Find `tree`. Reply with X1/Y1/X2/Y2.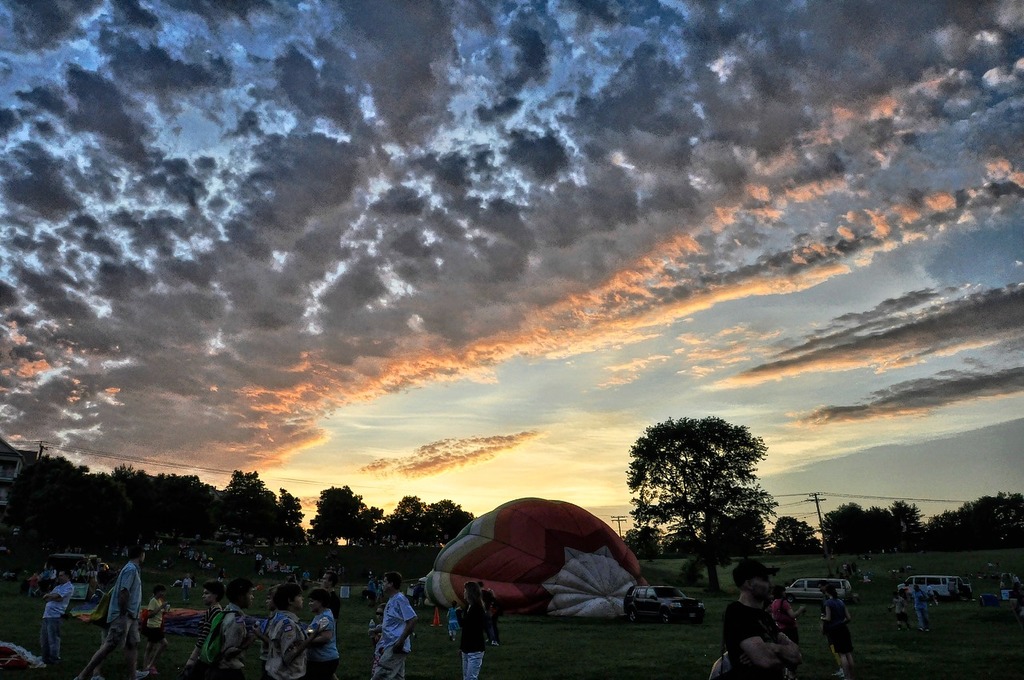
634/518/666/558.
